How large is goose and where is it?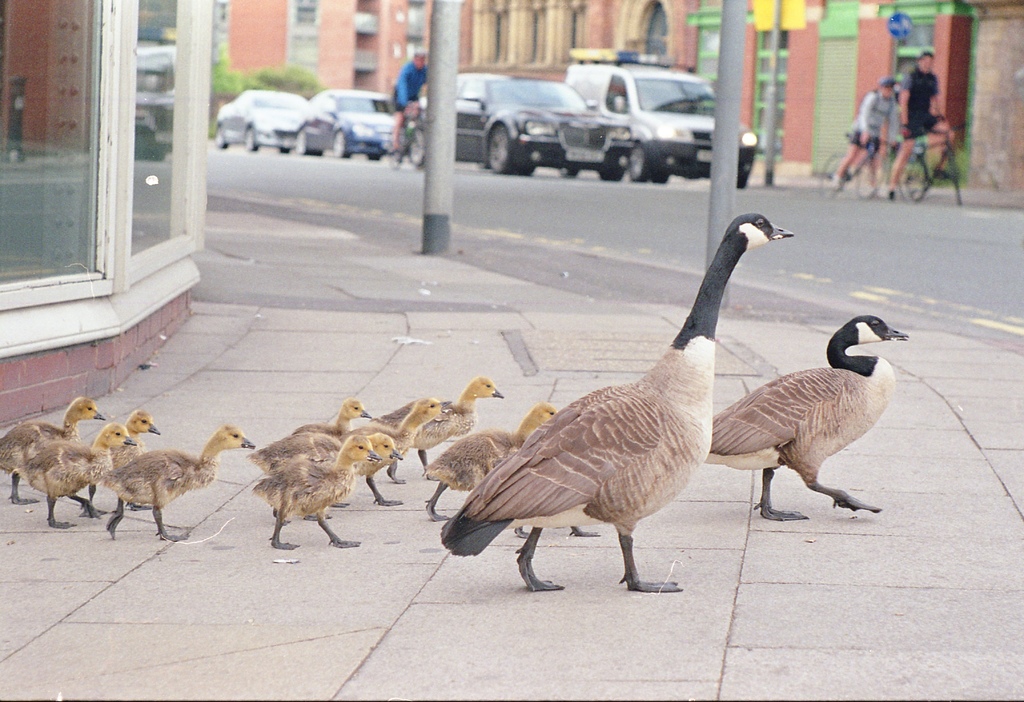
Bounding box: [x1=409, y1=371, x2=499, y2=474].
